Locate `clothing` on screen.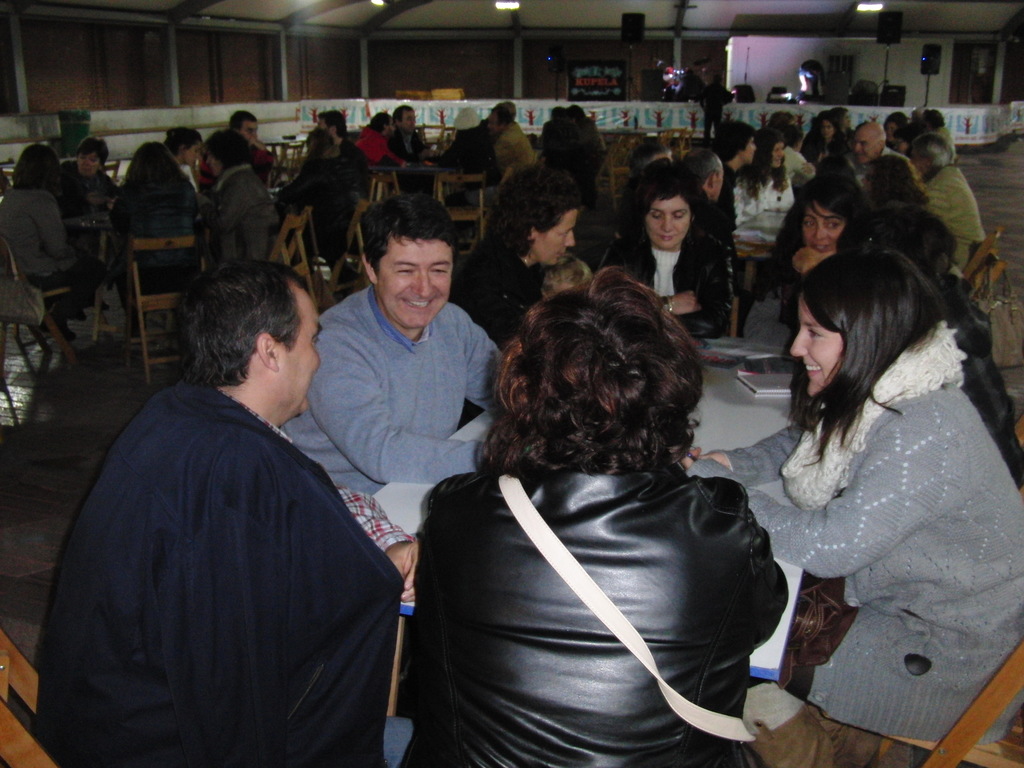
On screen at 442,130,498,173.
